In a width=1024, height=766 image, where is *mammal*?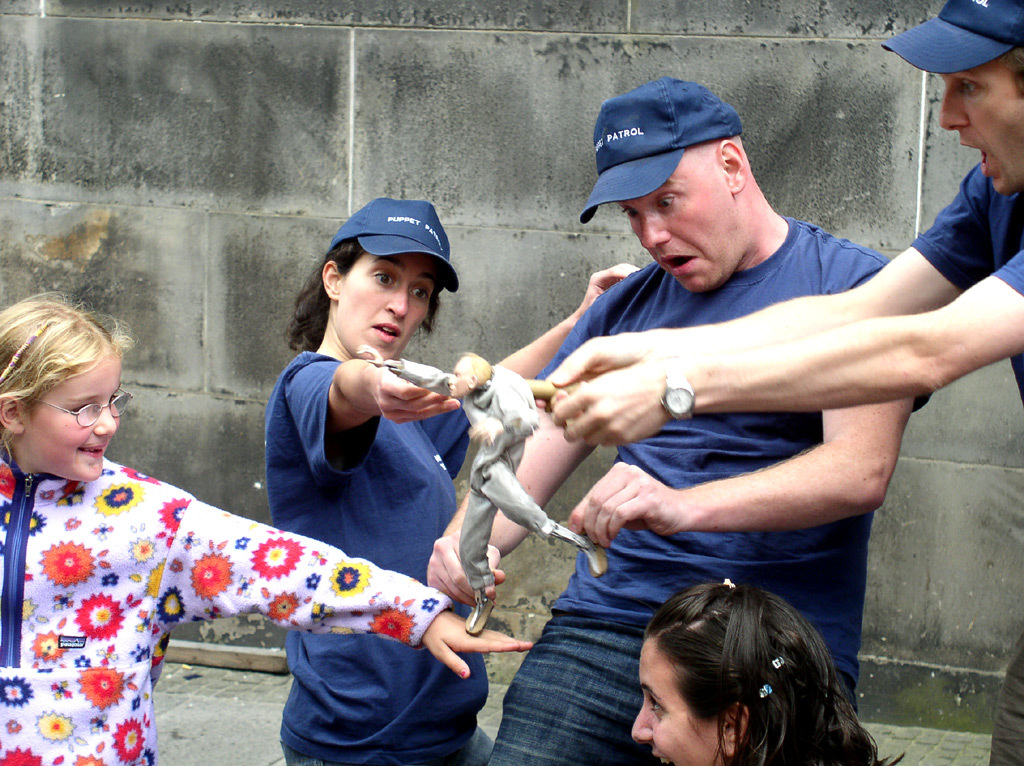
(357,345,595,638).
